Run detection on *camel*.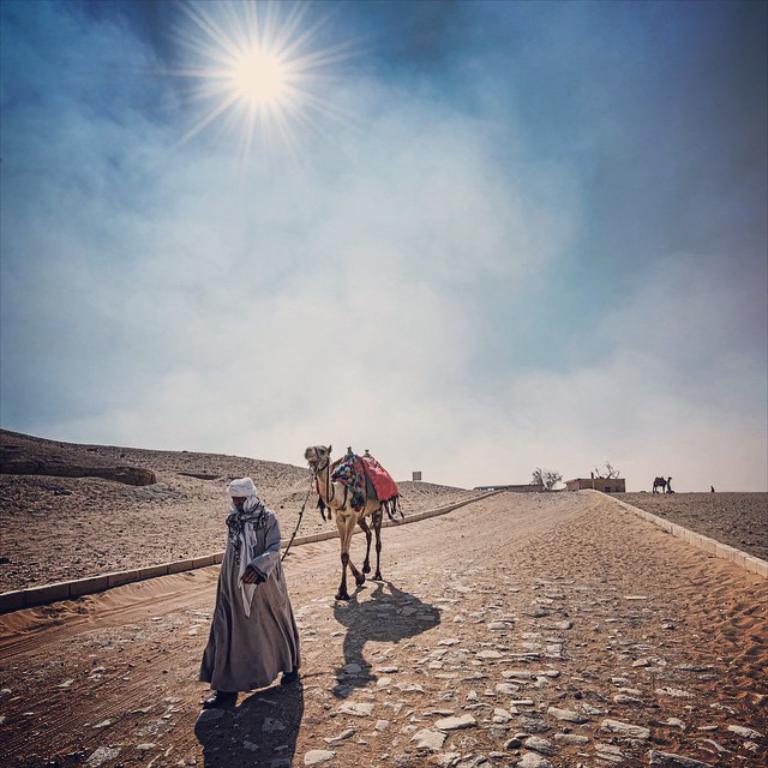
Result: <box>296,442,397,605</box>.
